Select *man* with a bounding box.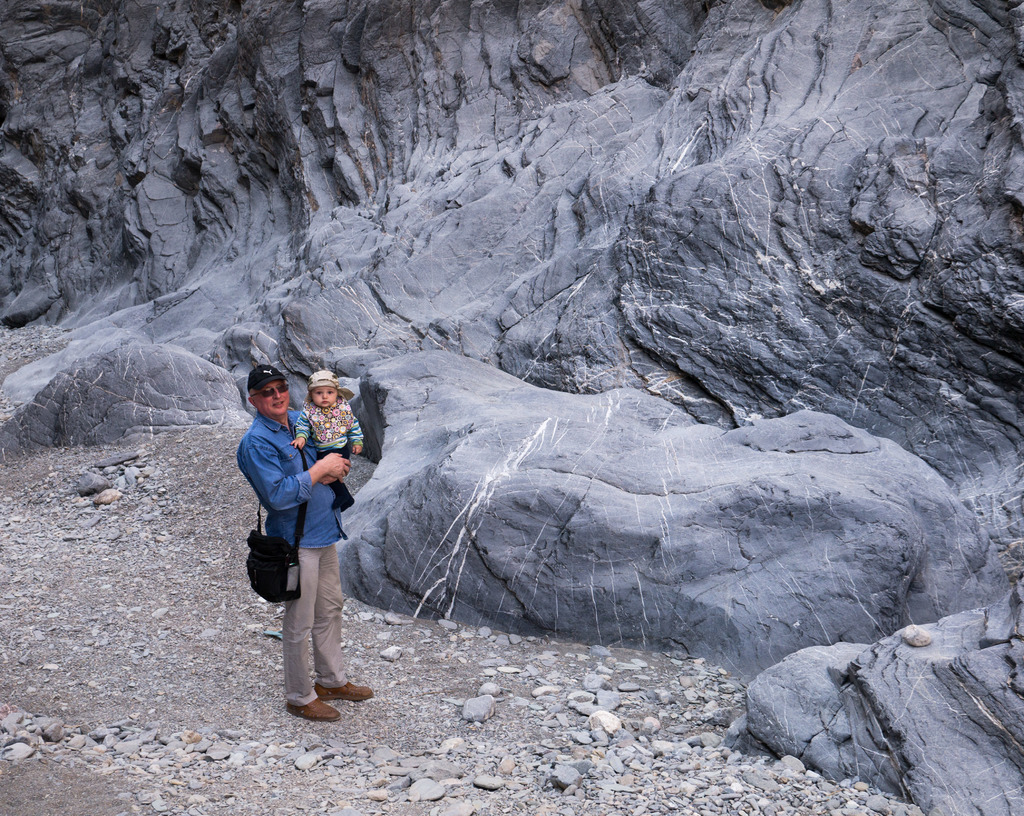
<box>249,389,372,722</box>.
